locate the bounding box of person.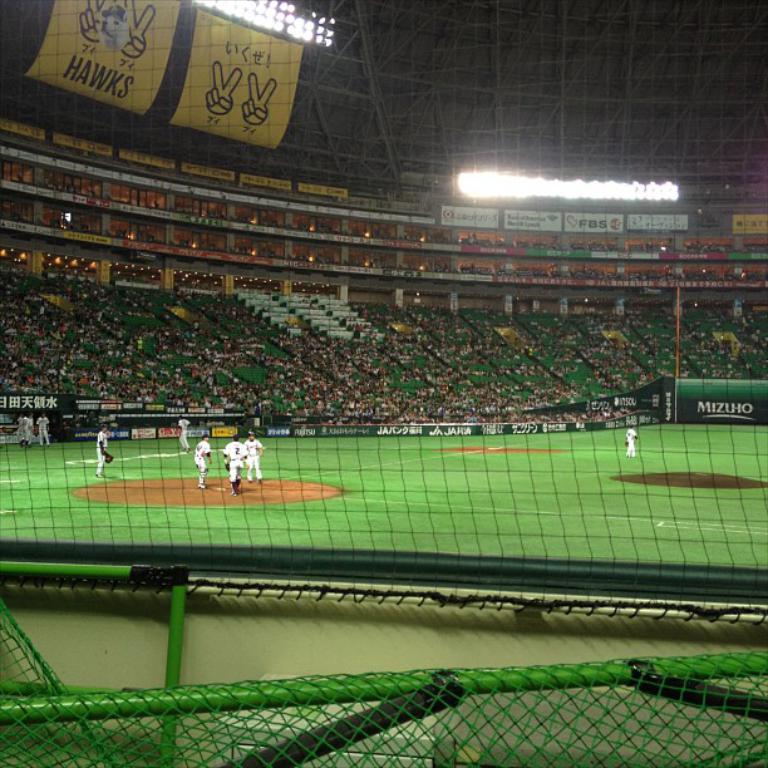
Bounding box: BBox(9, 410, 33, 447).
